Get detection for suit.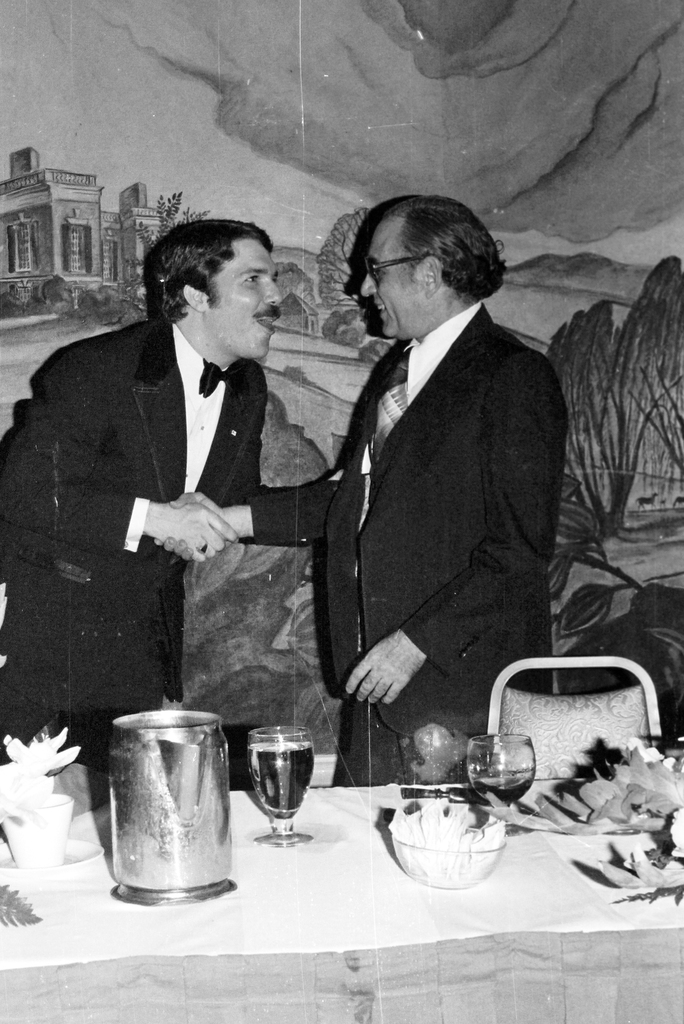
Detection: <region>0, 314, 333, 769</region>.
